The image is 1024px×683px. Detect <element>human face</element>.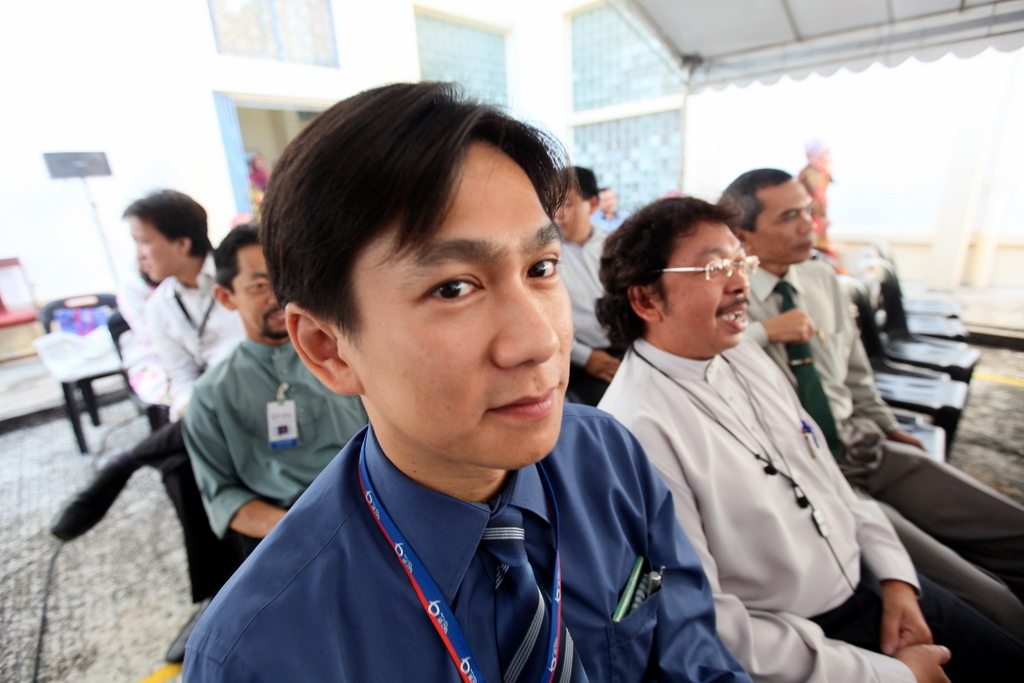
Detection: region(123, 208, 179, 290).
